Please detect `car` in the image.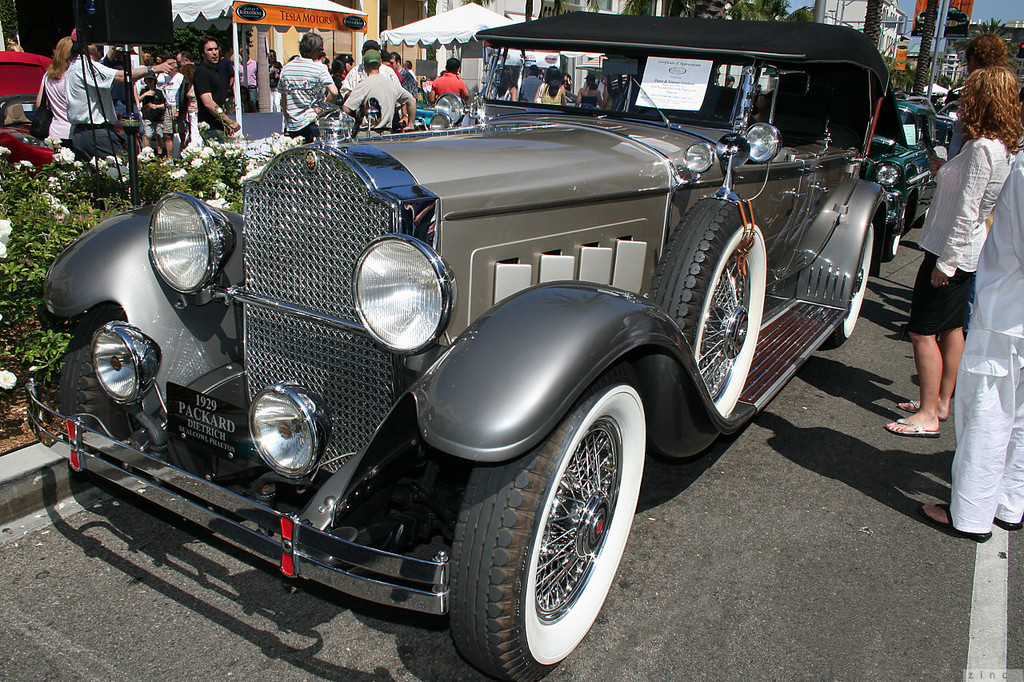
[70, 21, 948, 664].
